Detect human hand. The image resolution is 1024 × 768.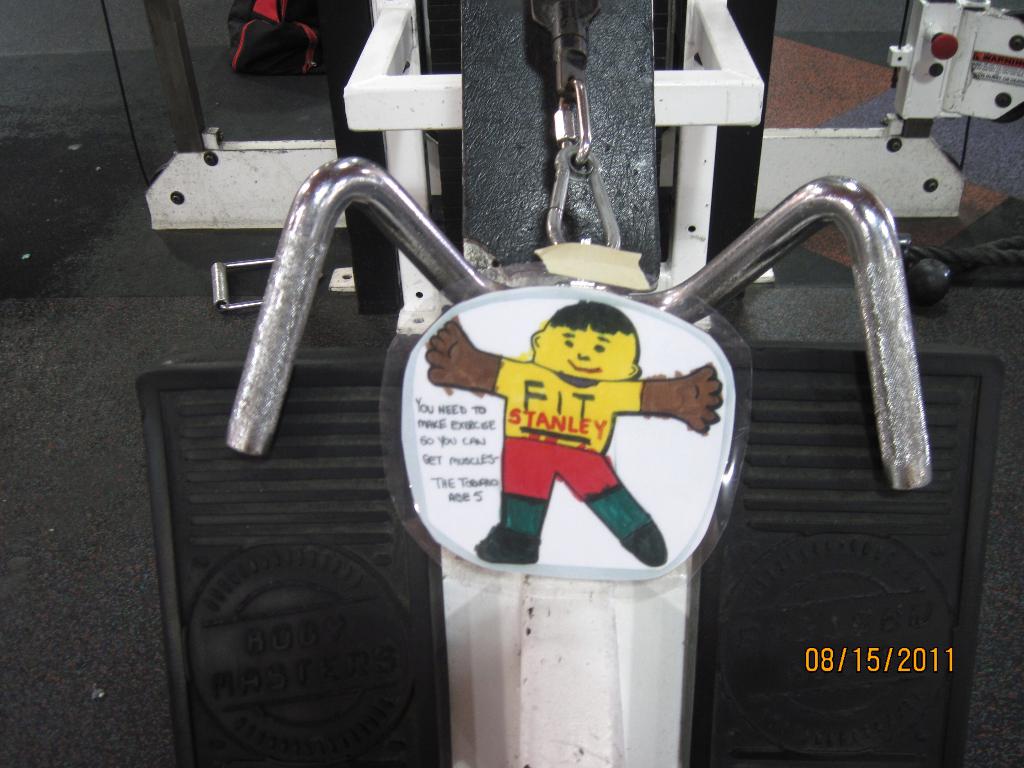
[422, 318, 475, 385].
